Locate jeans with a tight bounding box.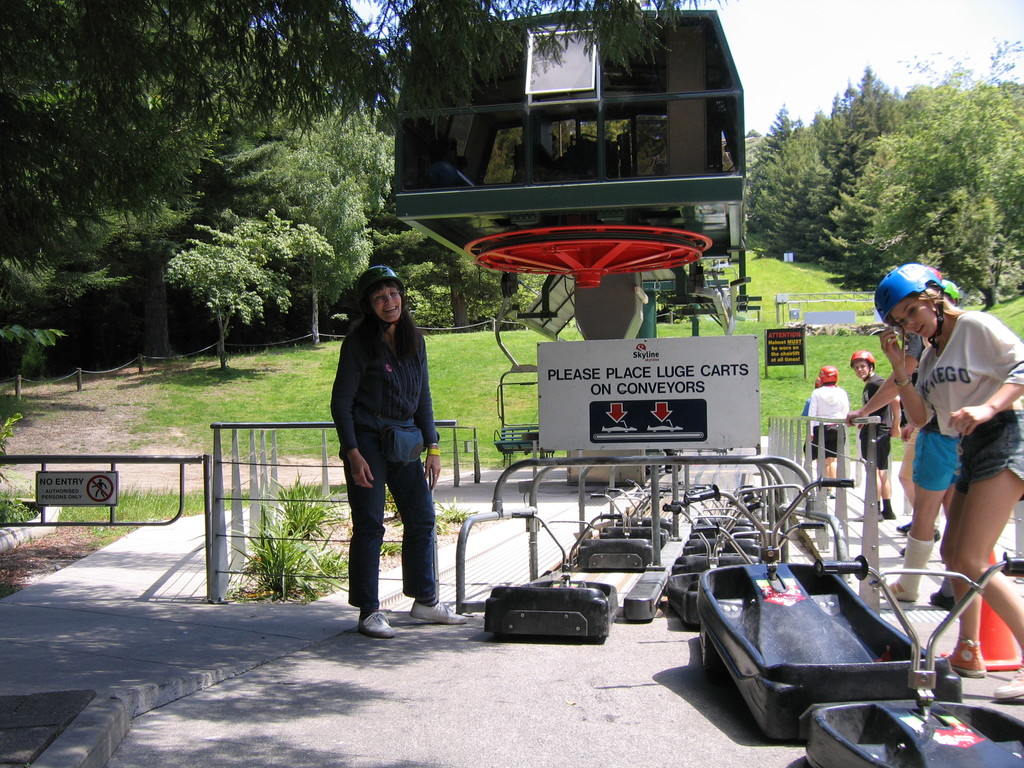
select_region(913, 429, 963, 495).
